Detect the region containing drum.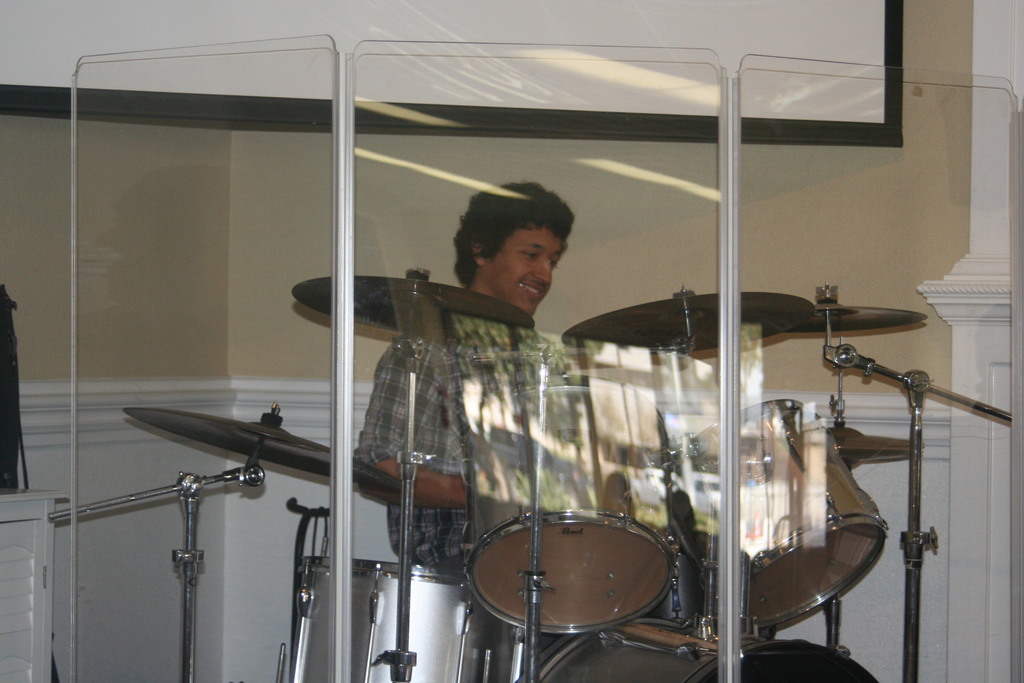
box=[671, 392, 890, 626].
